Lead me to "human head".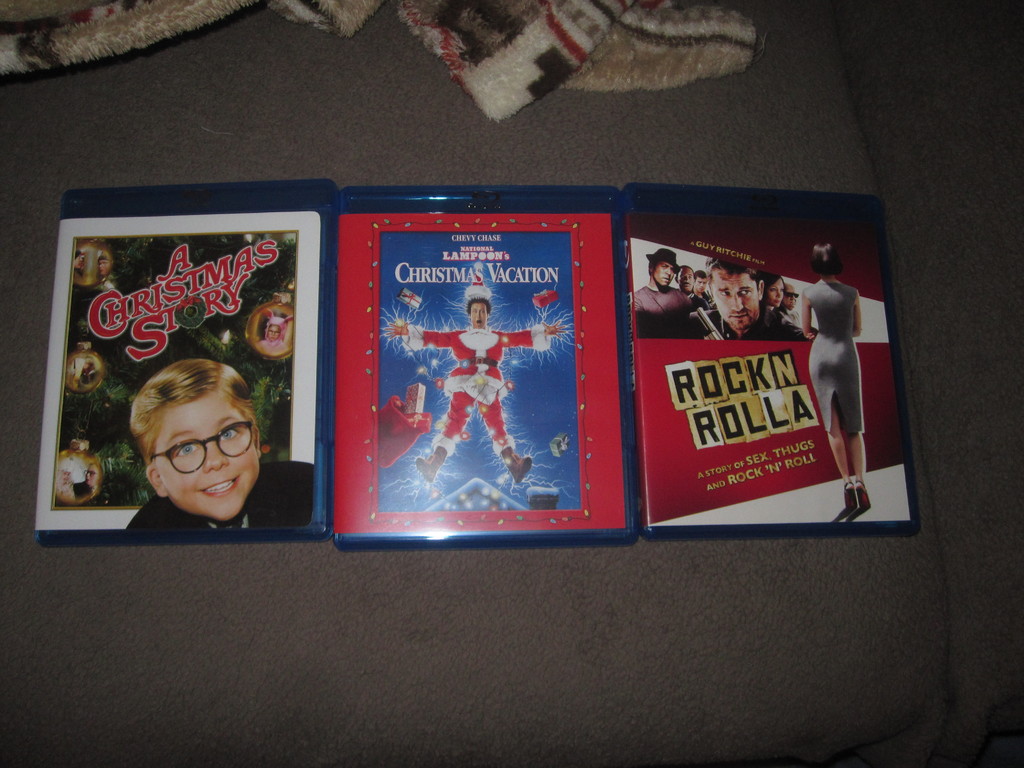
Lead to x1=465 y1=287 x2=492 y2=329.
